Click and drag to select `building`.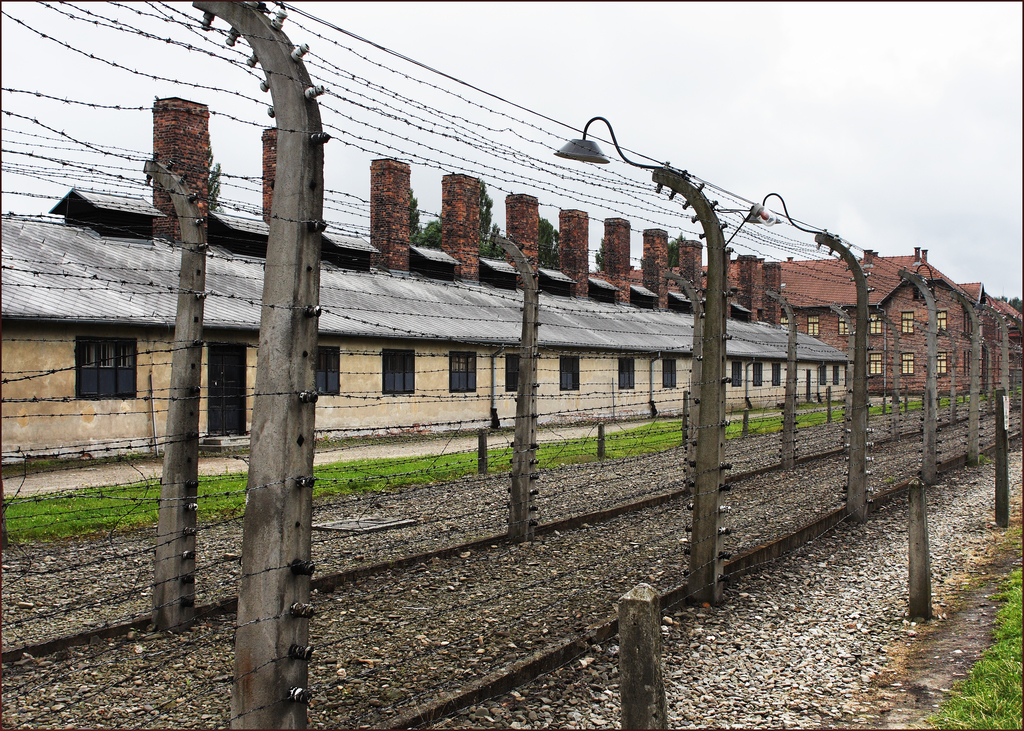
Selection: 0 97 848 465.
